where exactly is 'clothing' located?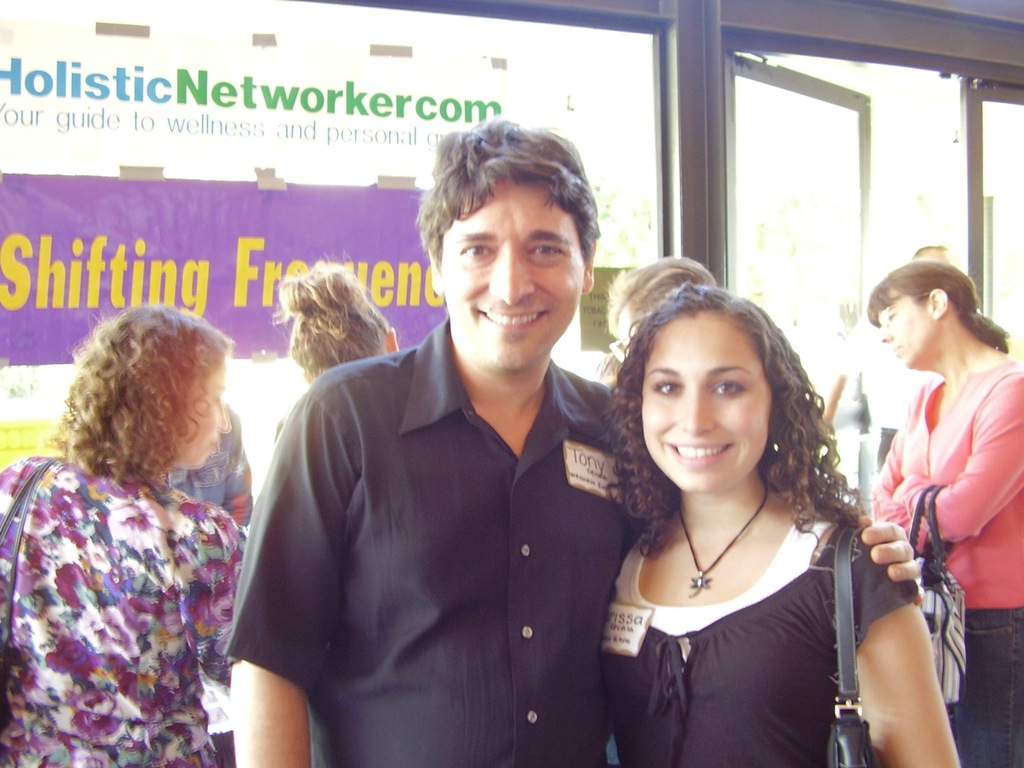
Its bounding box is region(866, 360, 1023, 767).
